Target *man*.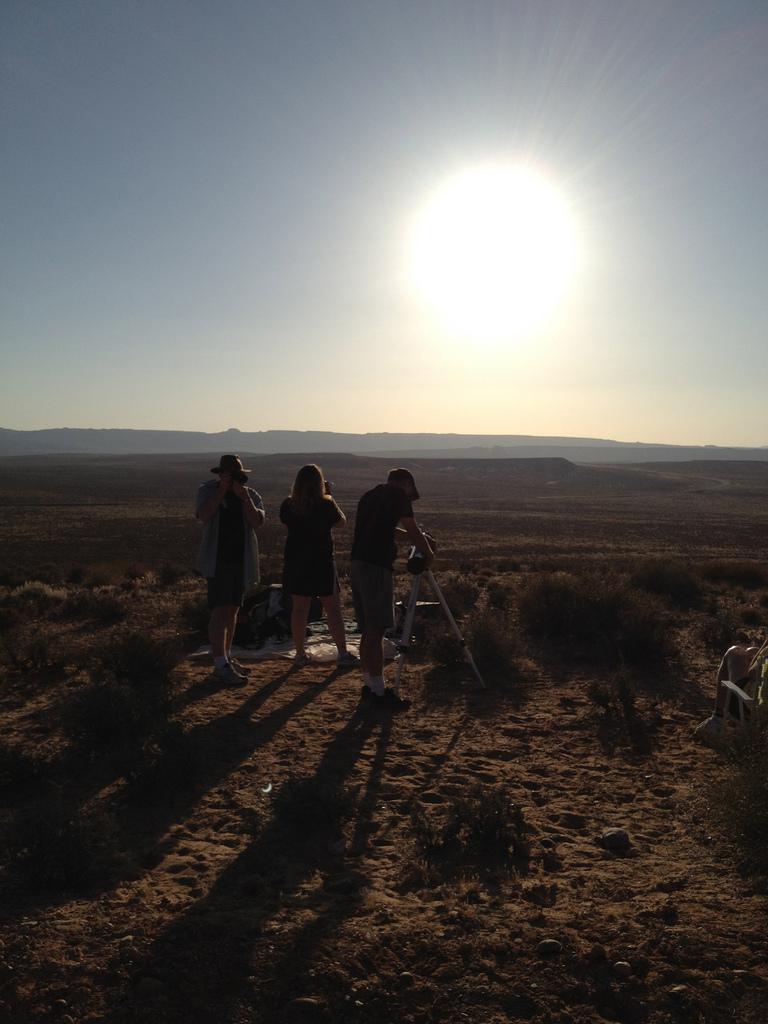
Target region: Rect(344, 485, 425, 660).
